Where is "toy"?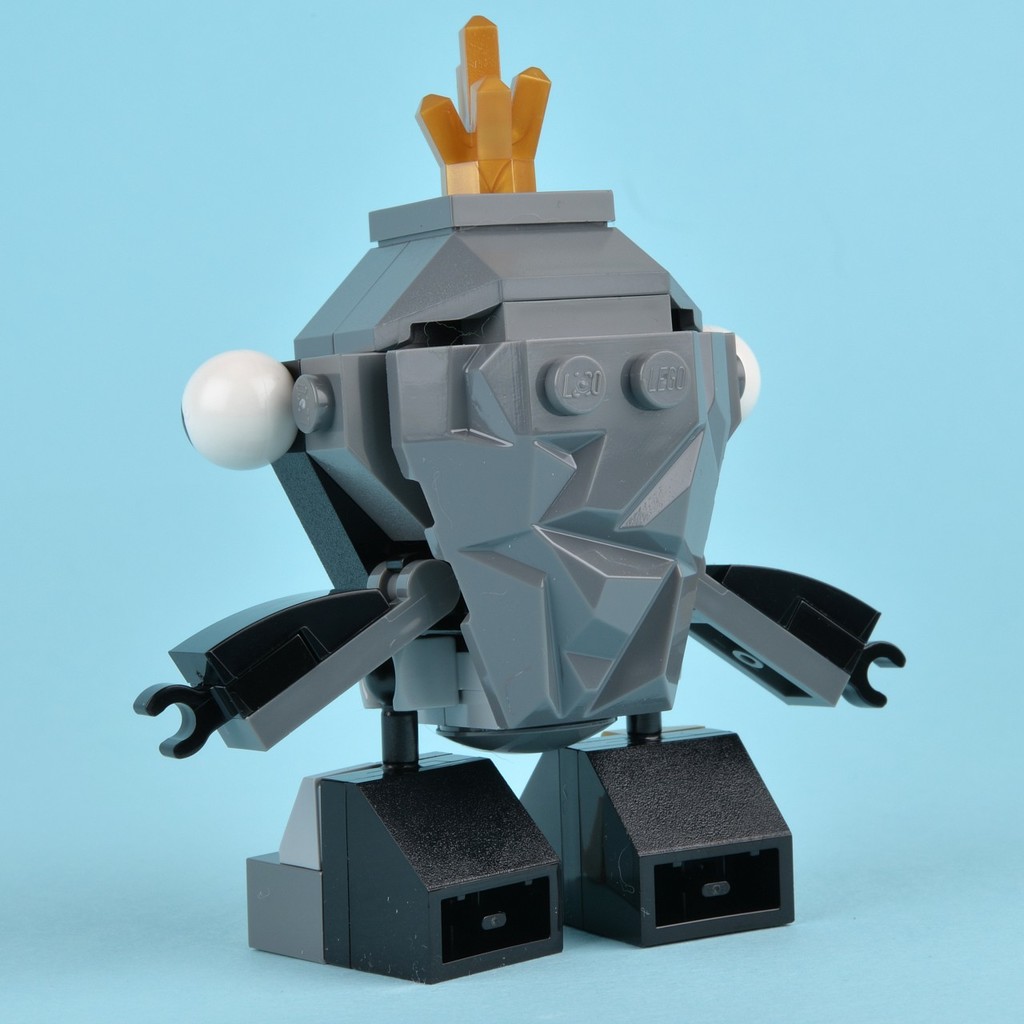
box(133, 18, 909, 987).
